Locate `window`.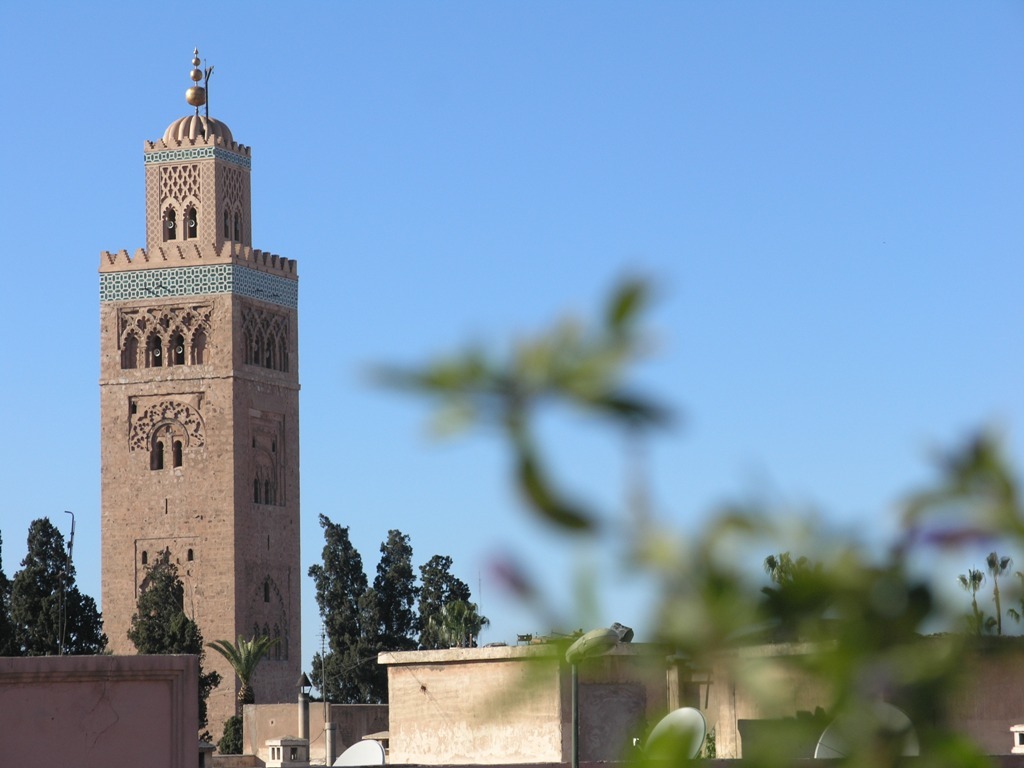
Bounding box: pyautogui.locateOnScreen(234, 206, 241, 238).
